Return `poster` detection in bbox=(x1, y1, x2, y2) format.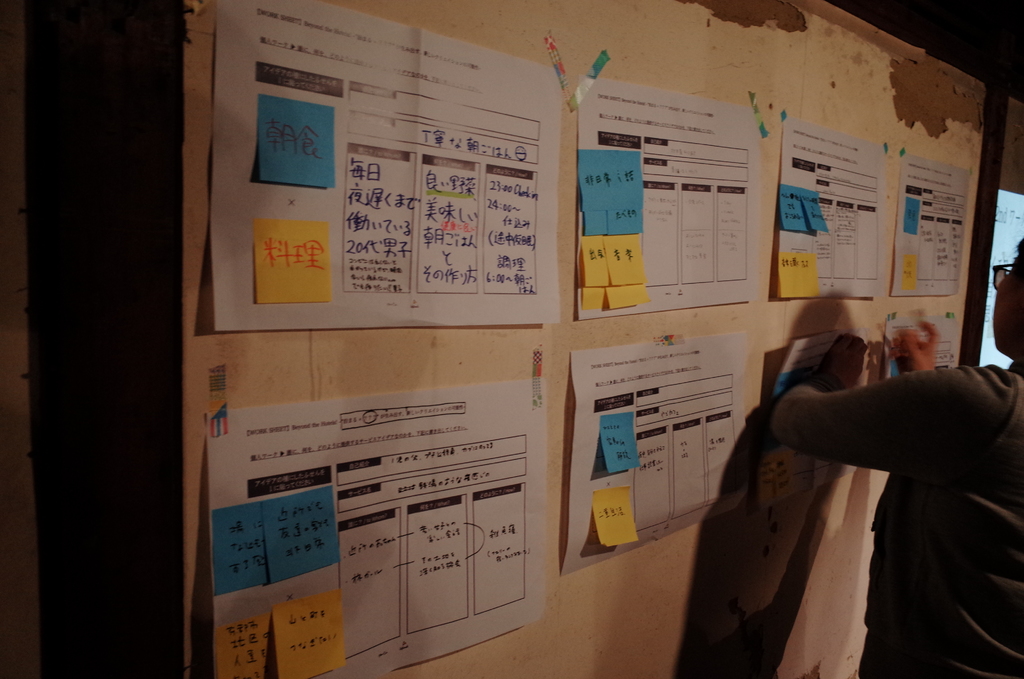
bbox=(780, 113, 896, 299).
